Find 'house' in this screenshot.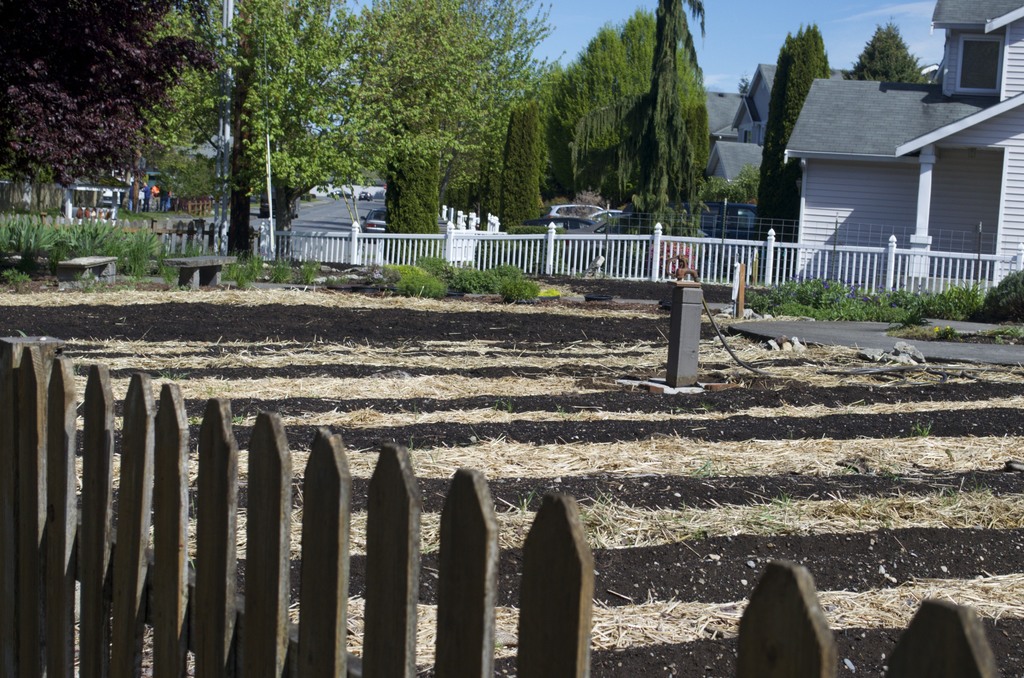
The bounding box for 'house' is region(783, 0, 1023, 300).
